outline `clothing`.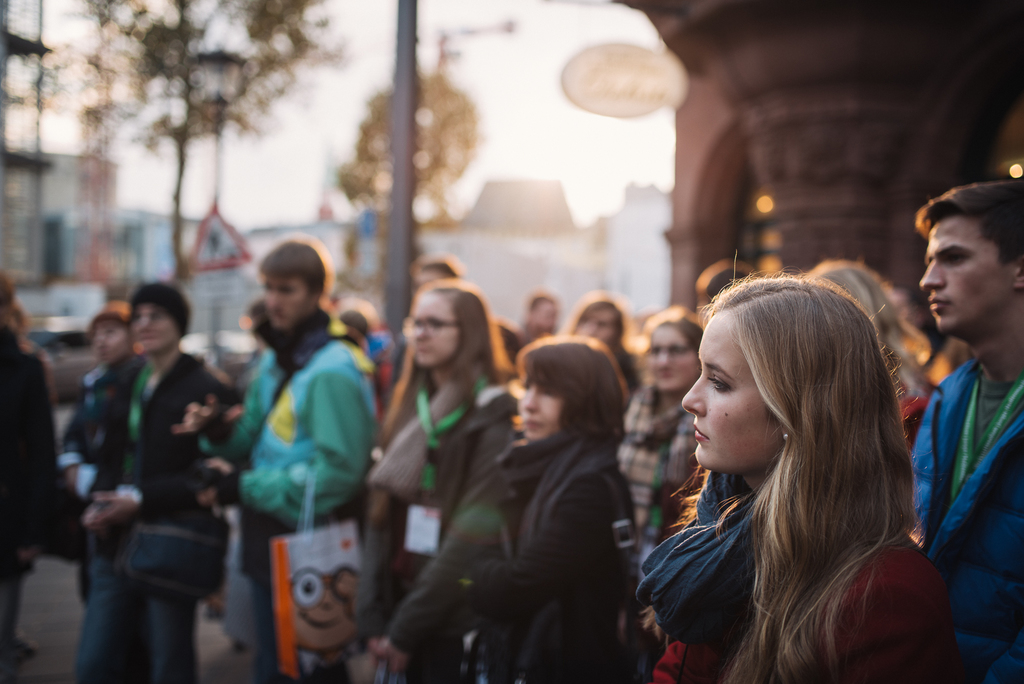
Outline: 70, 350, 236, 683.
